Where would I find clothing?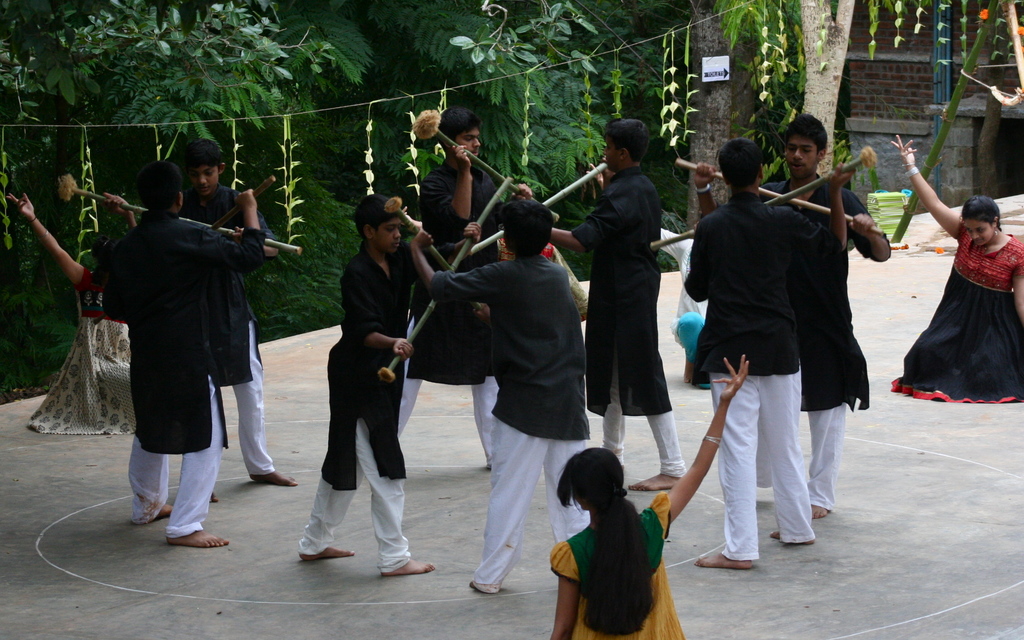
At [left=429, top=253, right=588, bottom=593].
